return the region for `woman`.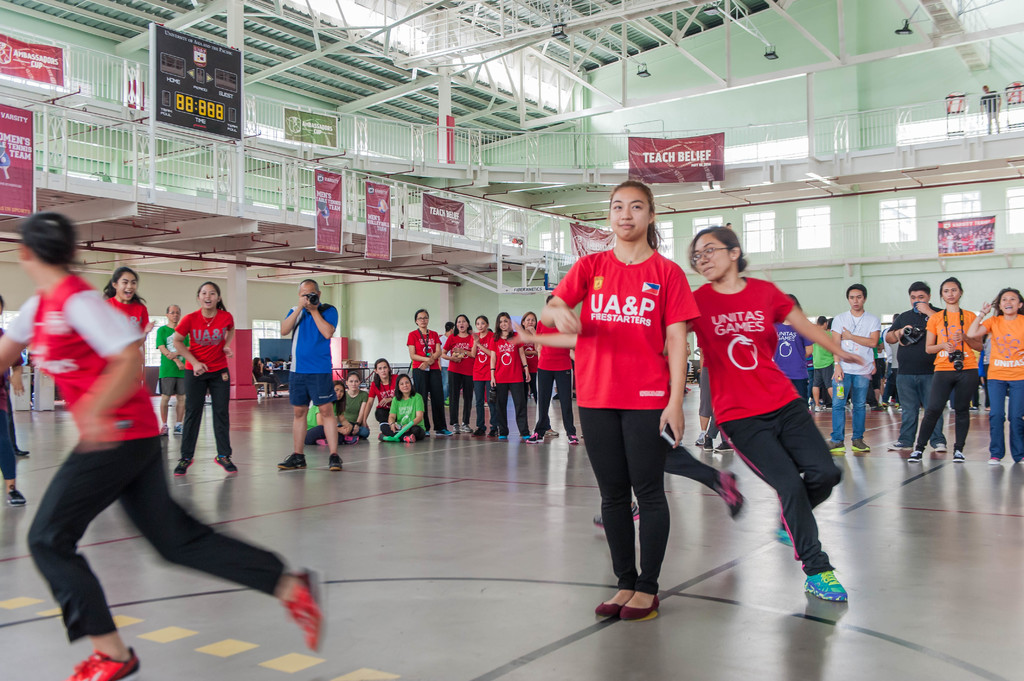
pyautogui.locateOnScreen(677, 223, 872, 605).
